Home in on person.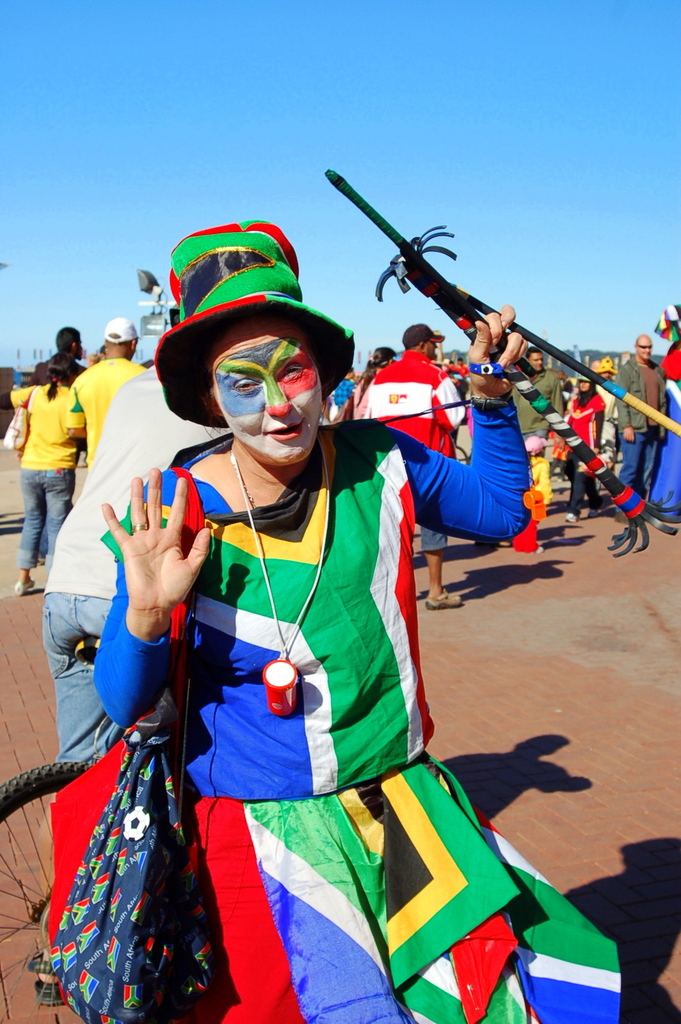
Homed in at locate(332, 368, 358, 415).
